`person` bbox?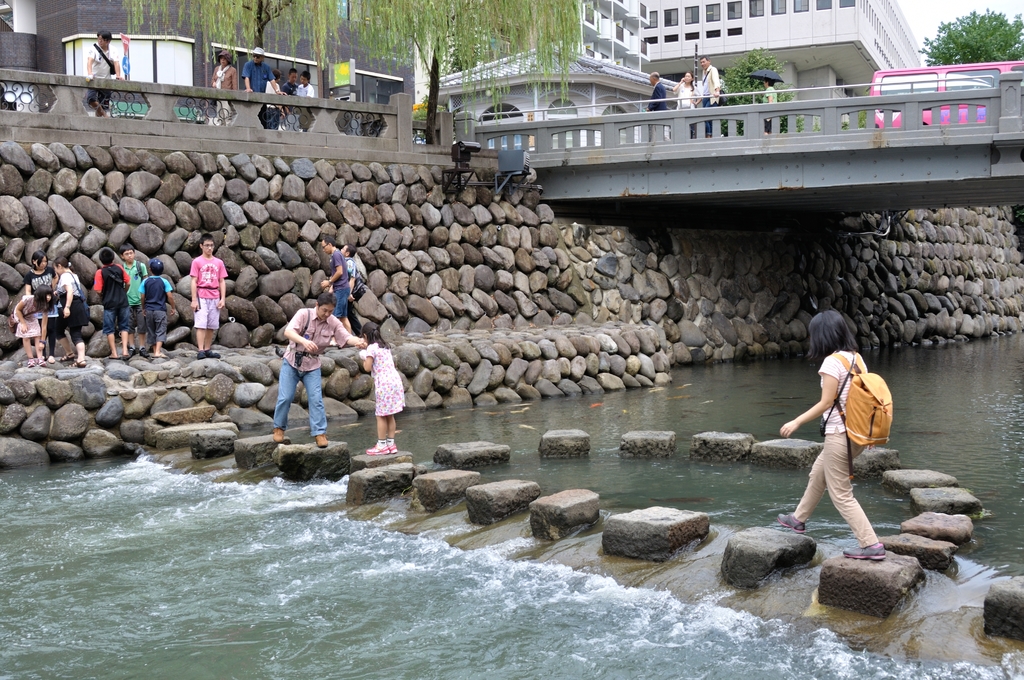
left=266, top=72, right=284, bottom=127
